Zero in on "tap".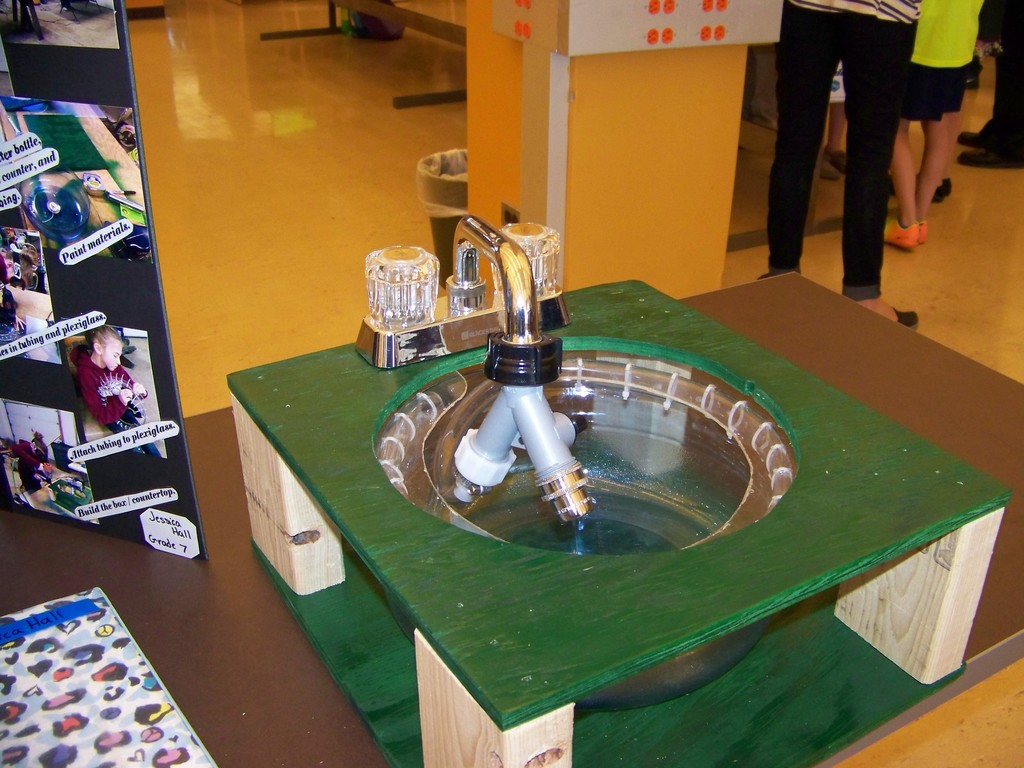
Zeroed in: (x1=355, y1=216, x2=571, y2=372).
